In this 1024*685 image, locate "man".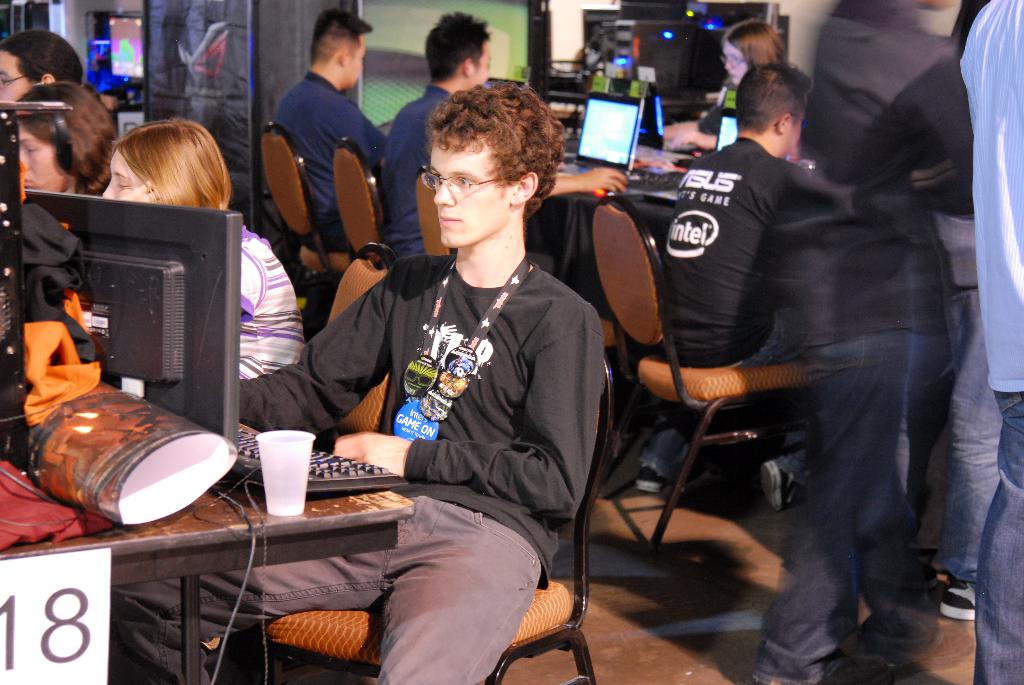
Bounding box: box=[376, 8, 630, 264].
